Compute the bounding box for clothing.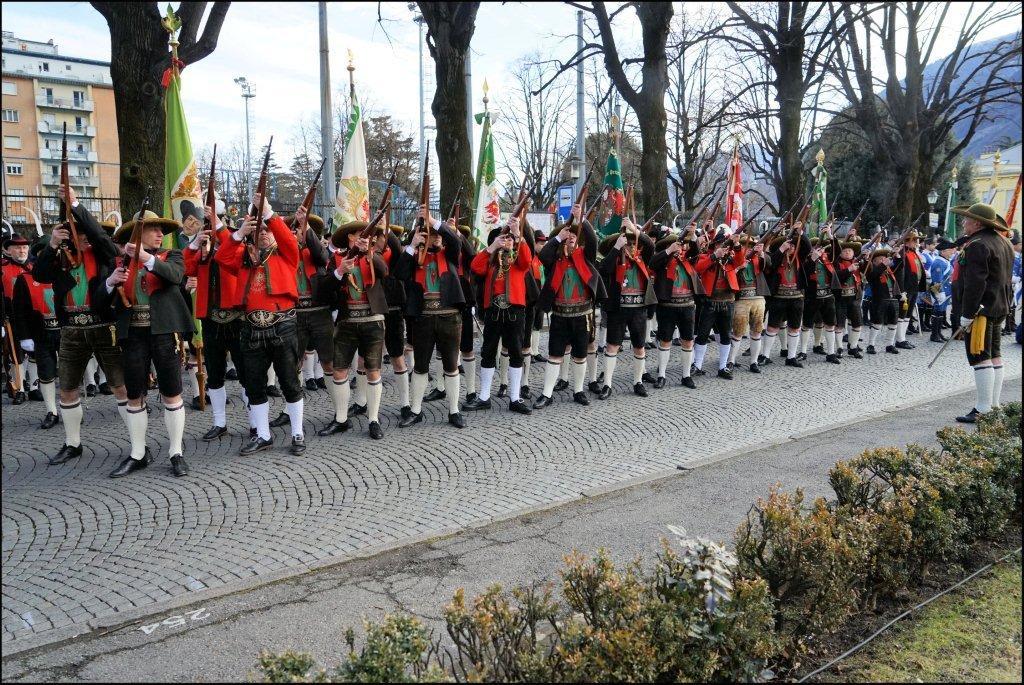
BBox(820, 236, 869, 324).
